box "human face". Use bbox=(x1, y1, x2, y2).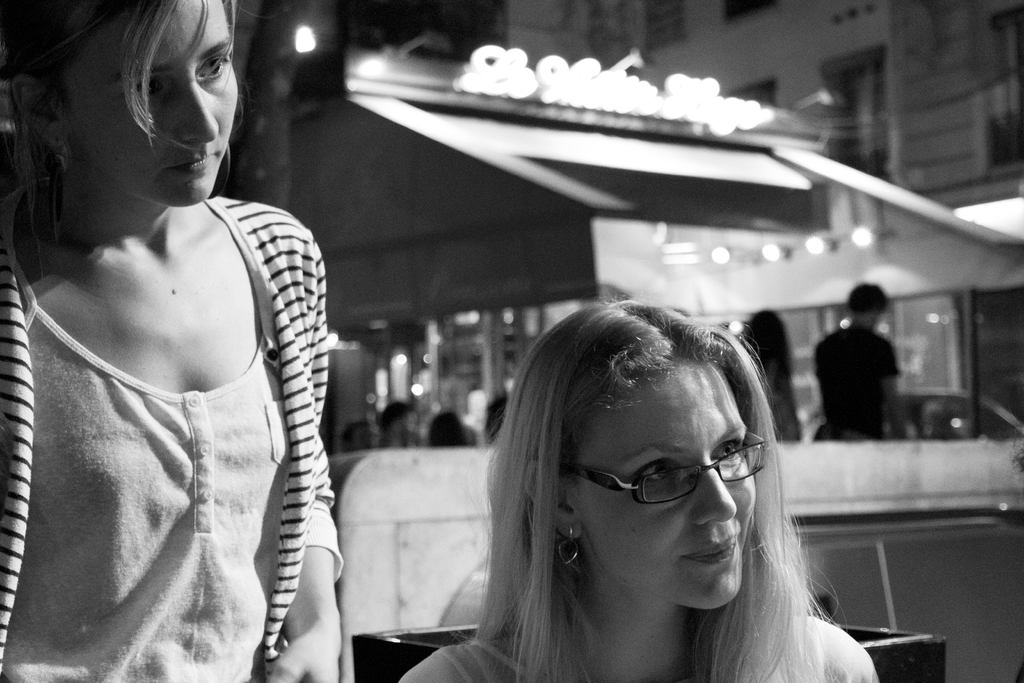
bbox=(570, 358, 756, 605).
